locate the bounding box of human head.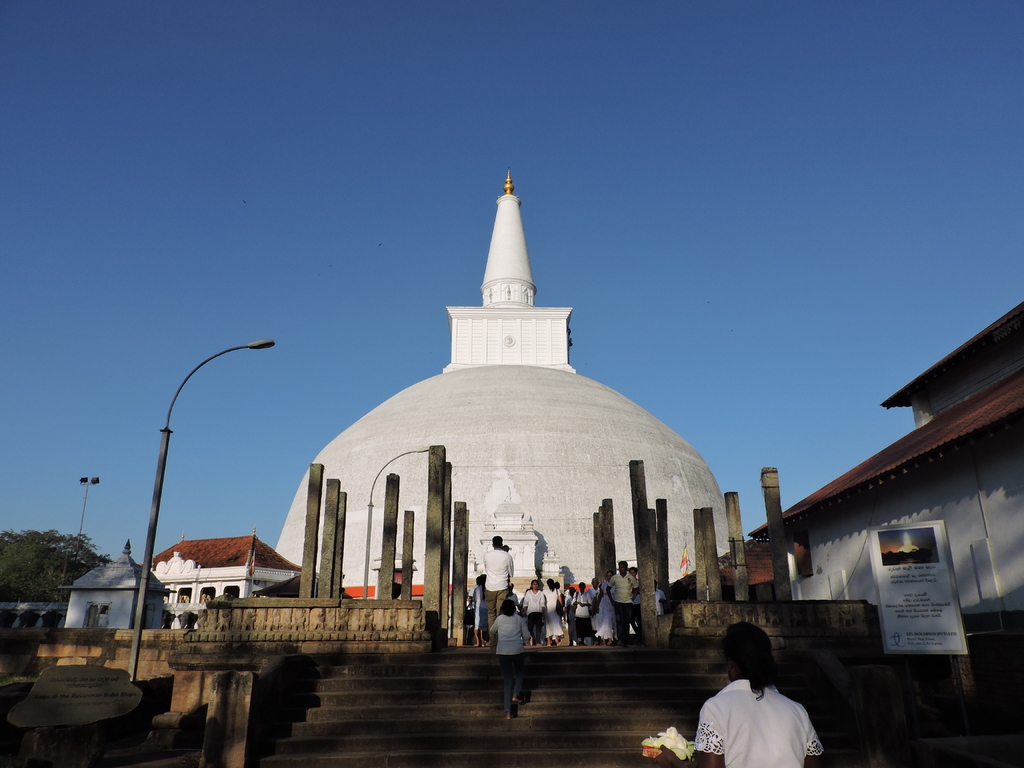
Bounding box: rect(602, 568, 614, 582).
